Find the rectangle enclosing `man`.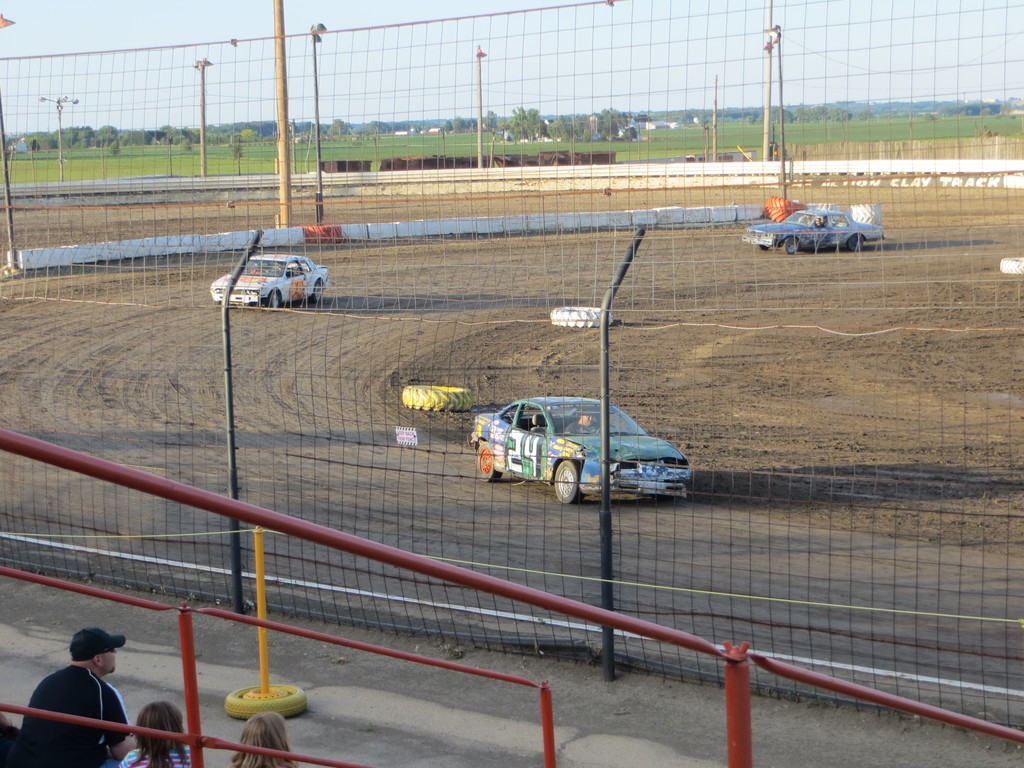
14,641,129,767.
